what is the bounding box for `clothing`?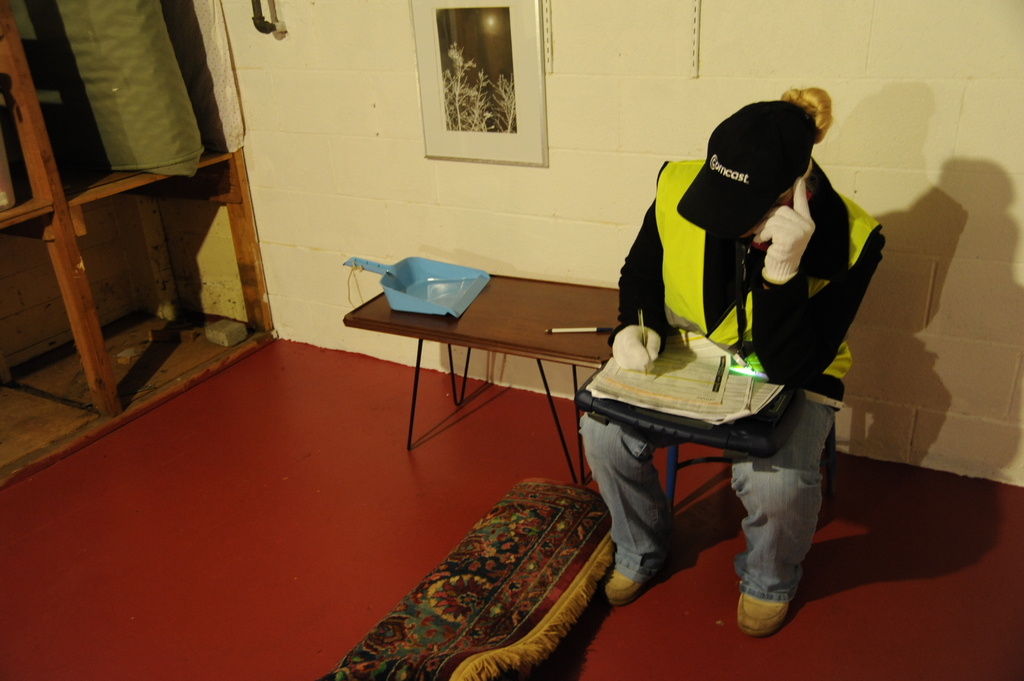
bbox(621, 82, 897, 577).
